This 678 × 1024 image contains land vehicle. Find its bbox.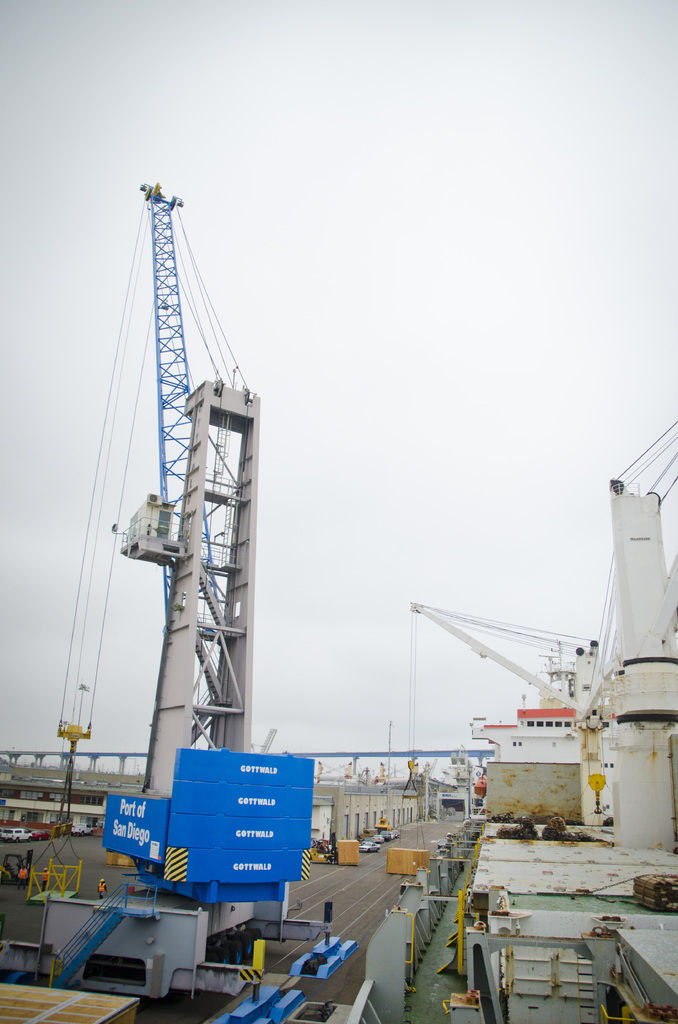
30, 831, 51, 838.
